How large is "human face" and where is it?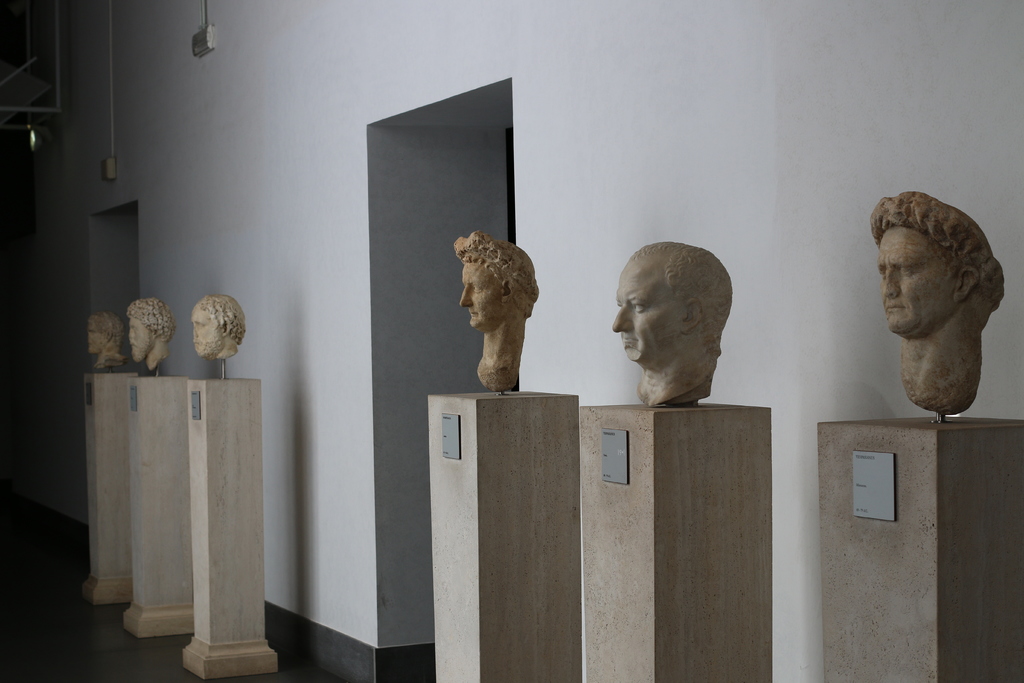
Bounding box: (x1=874, y1=228, x2=960, y2=340).
